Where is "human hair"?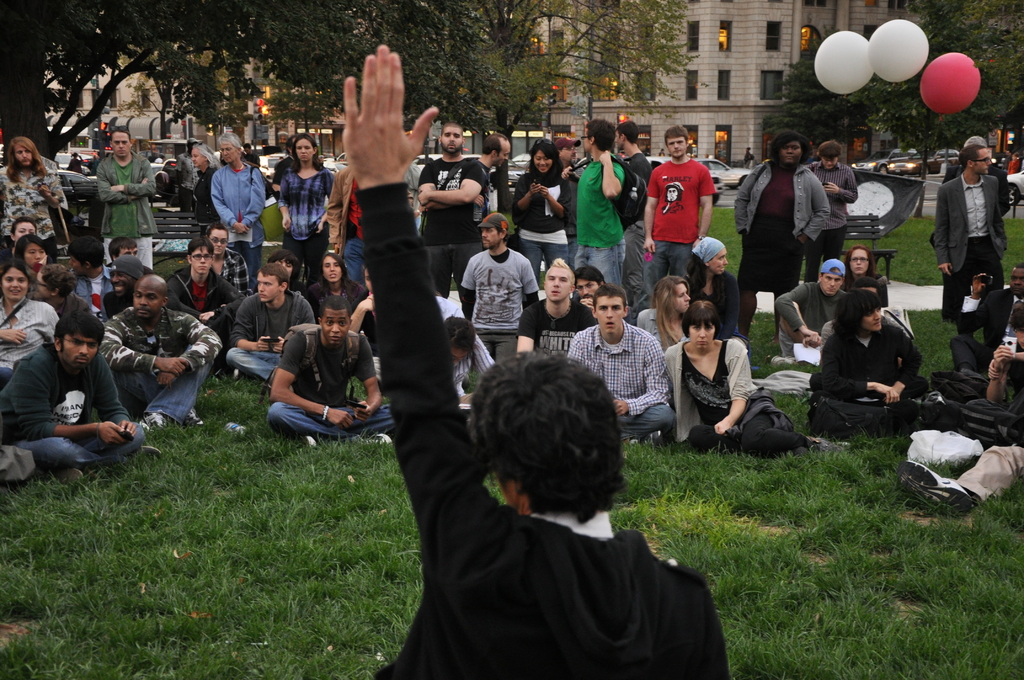
Rect(318, 298, 352, 319).
